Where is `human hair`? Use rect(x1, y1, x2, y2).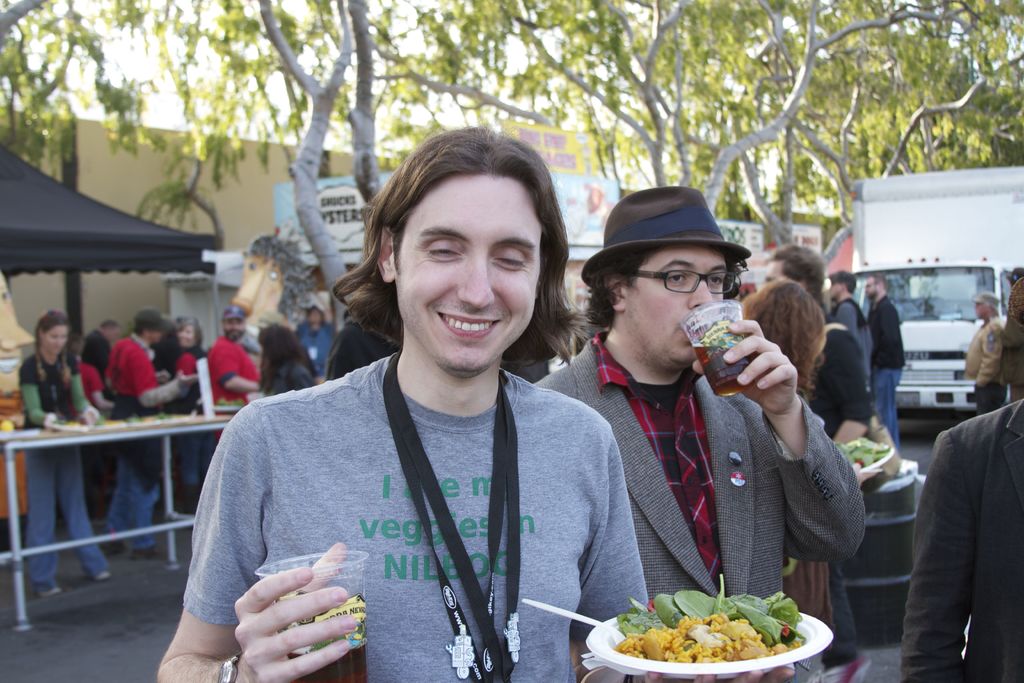
rect(871, 272, 881, 288).
